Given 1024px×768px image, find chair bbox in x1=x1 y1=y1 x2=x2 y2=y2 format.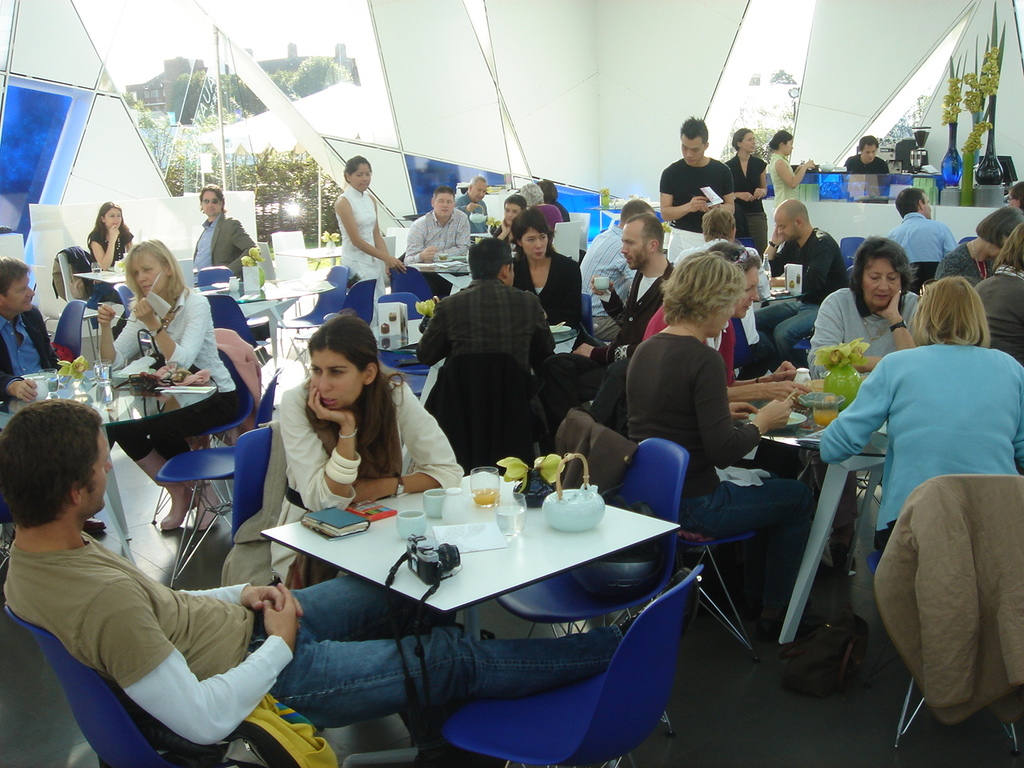
x1=210 y1=294 x2=280 y2=364.
